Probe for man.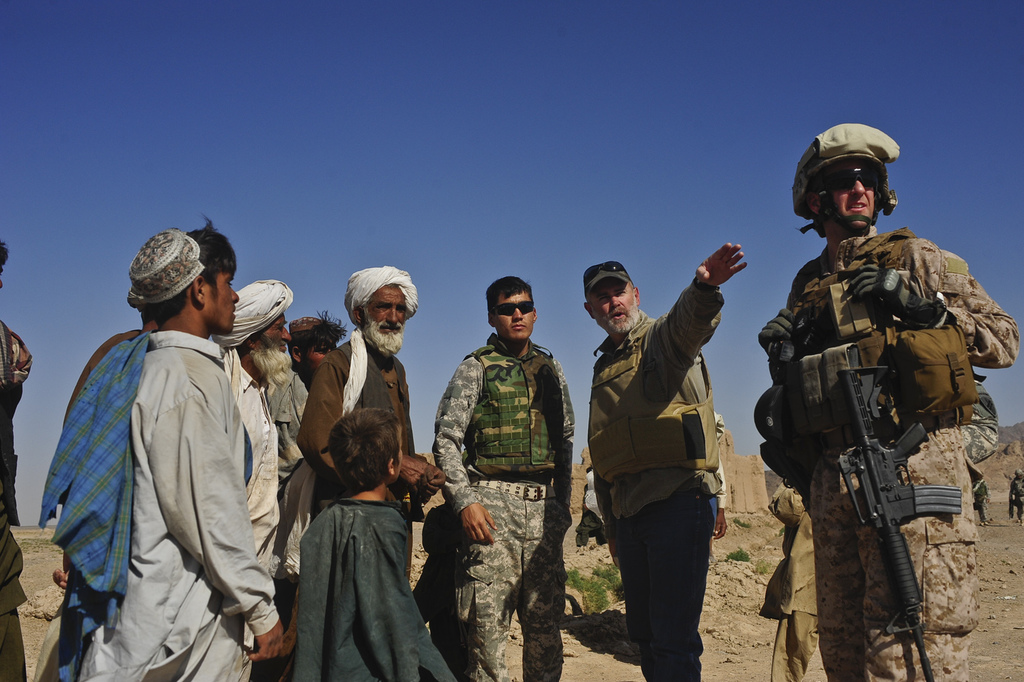
Probe result: crop(299, 266, 439, 505).
